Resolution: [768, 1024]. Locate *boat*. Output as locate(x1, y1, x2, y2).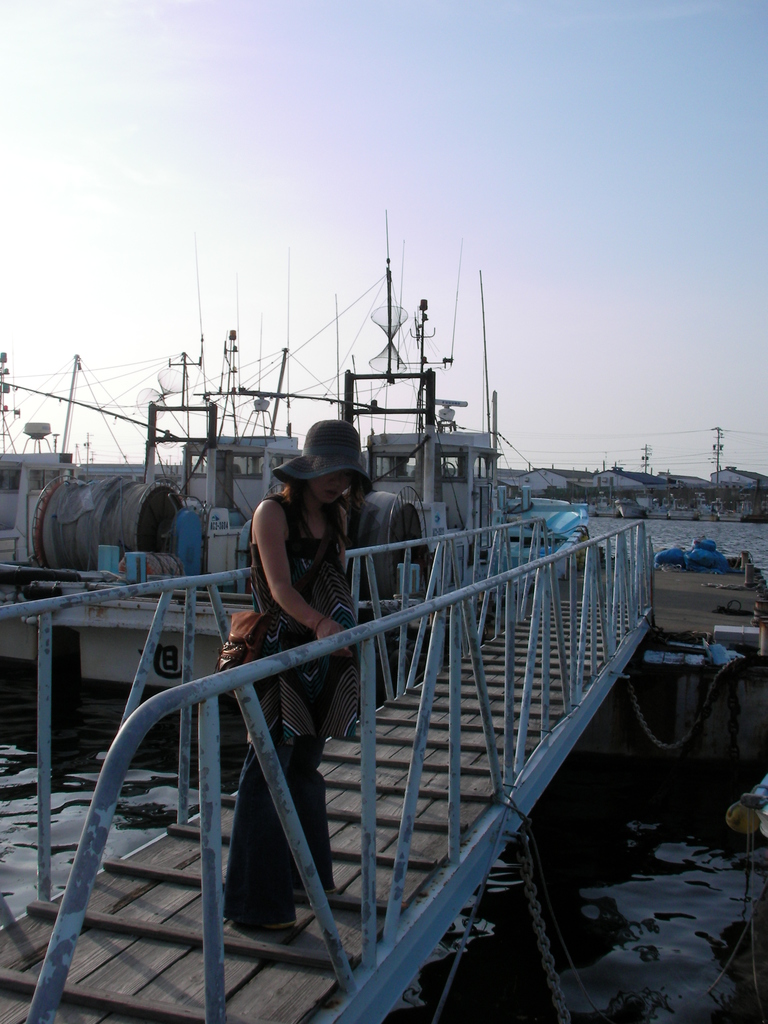
locate(74, 205, 725, 1023).
